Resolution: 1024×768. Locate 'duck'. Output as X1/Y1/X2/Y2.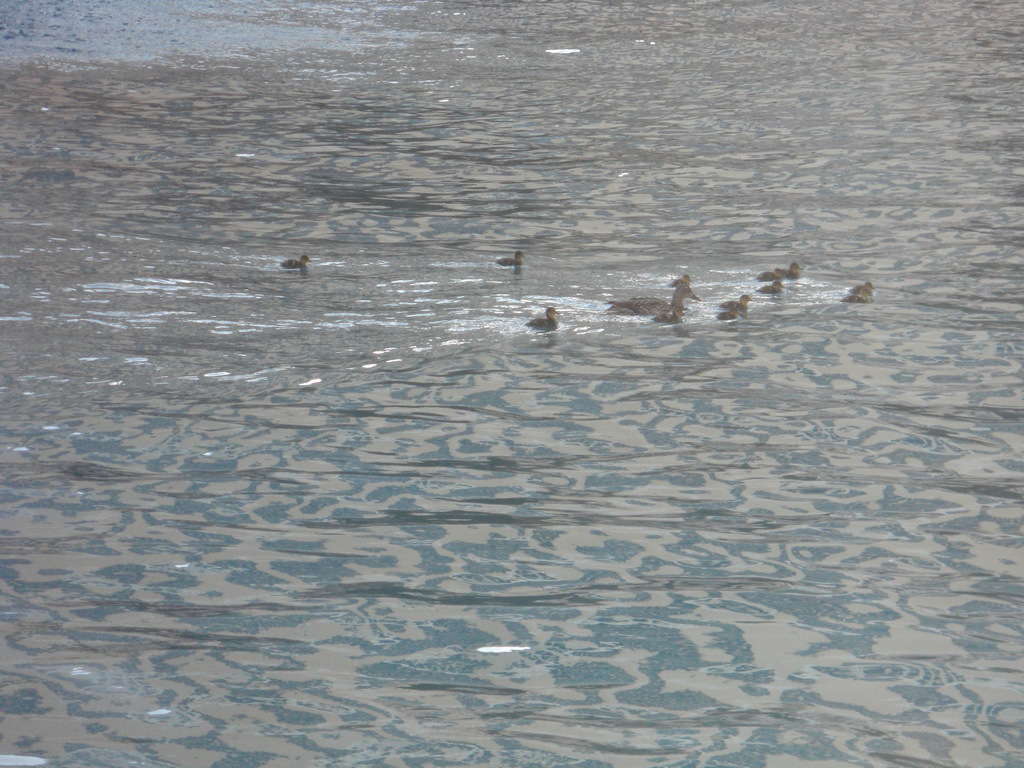
285/250/307/271.
